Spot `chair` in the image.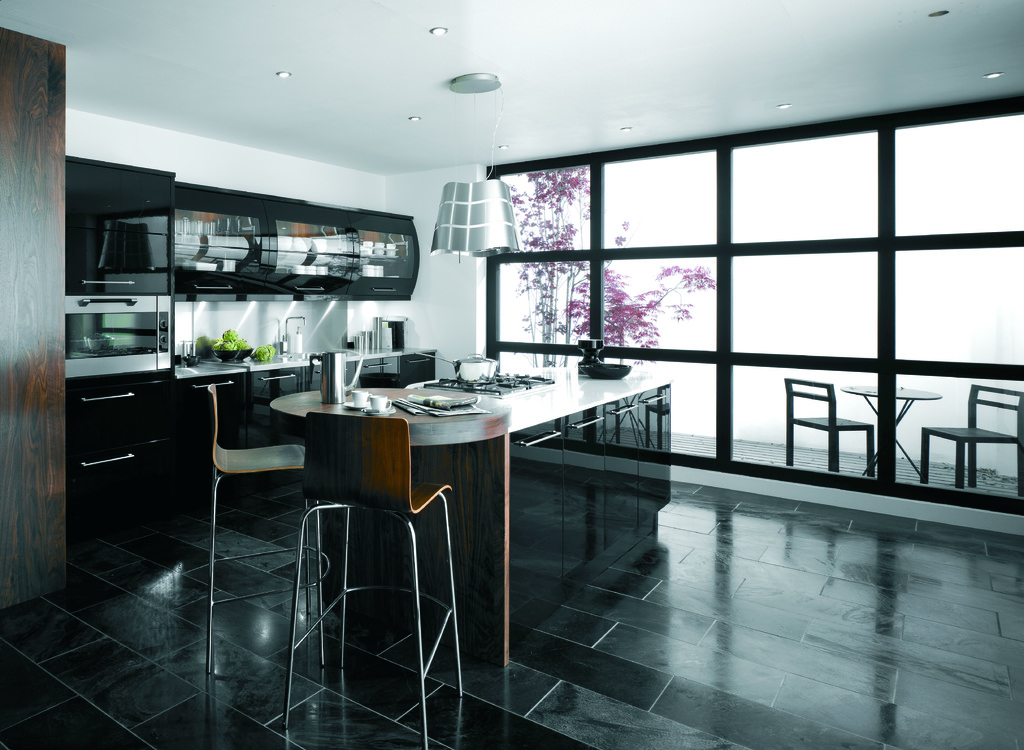
`chair` found at bbox=(282, 412, 464, 749).
